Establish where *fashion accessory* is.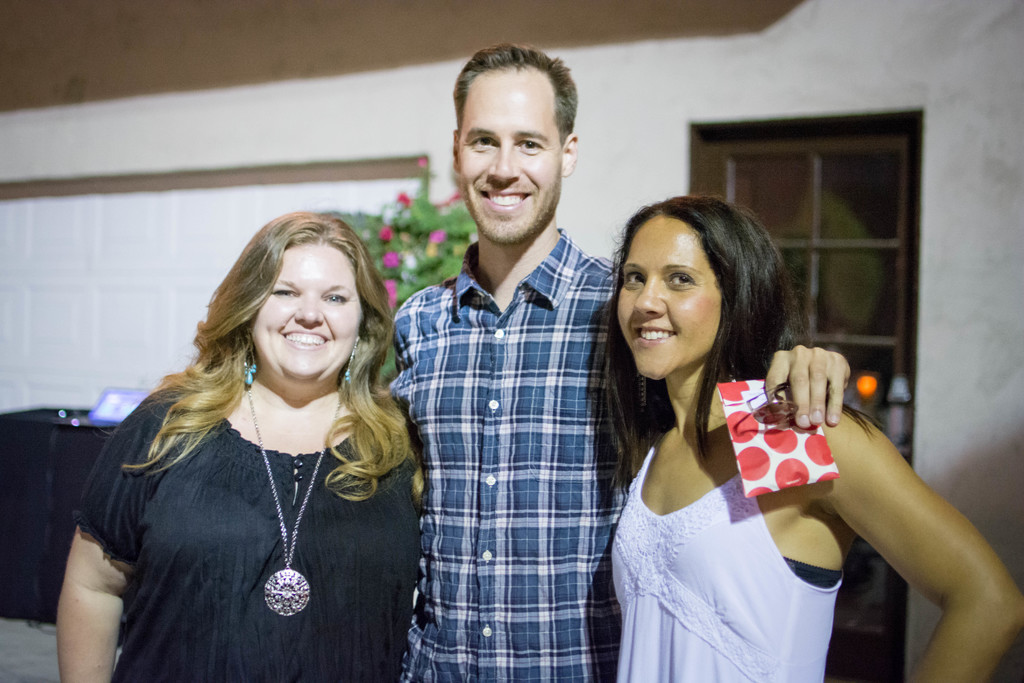
Established at x1=243, y1=352, x2=257, y2=388.
